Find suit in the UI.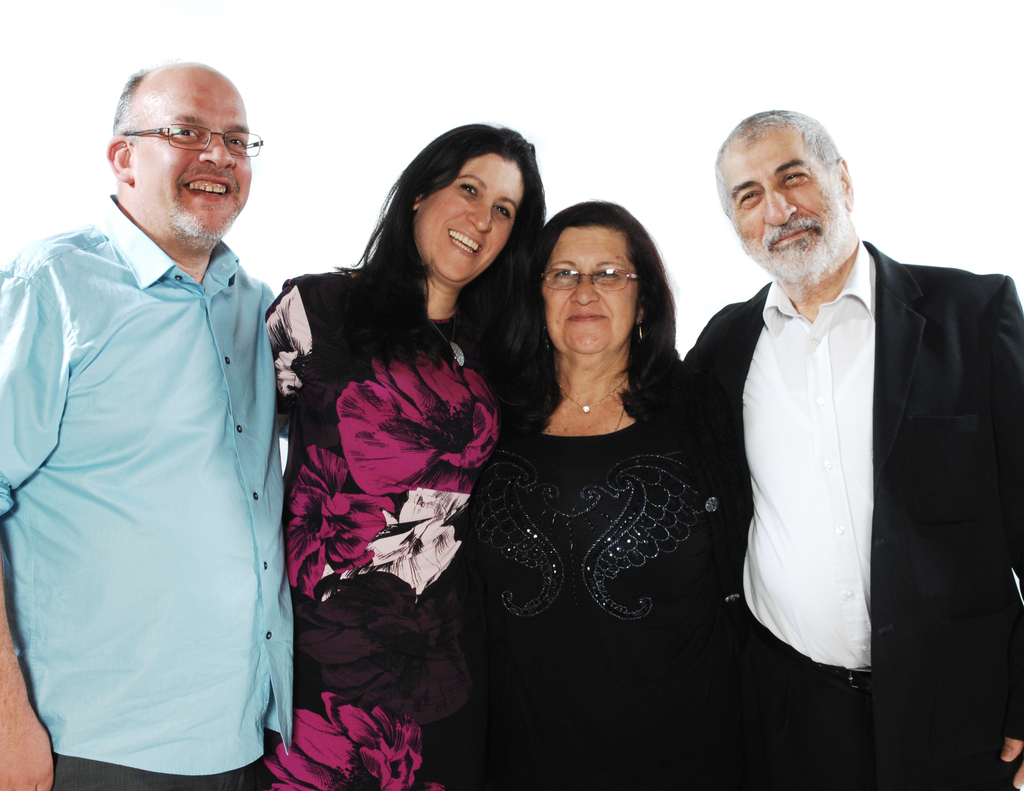
UI element at Rect(723, 180, 966, 721).
